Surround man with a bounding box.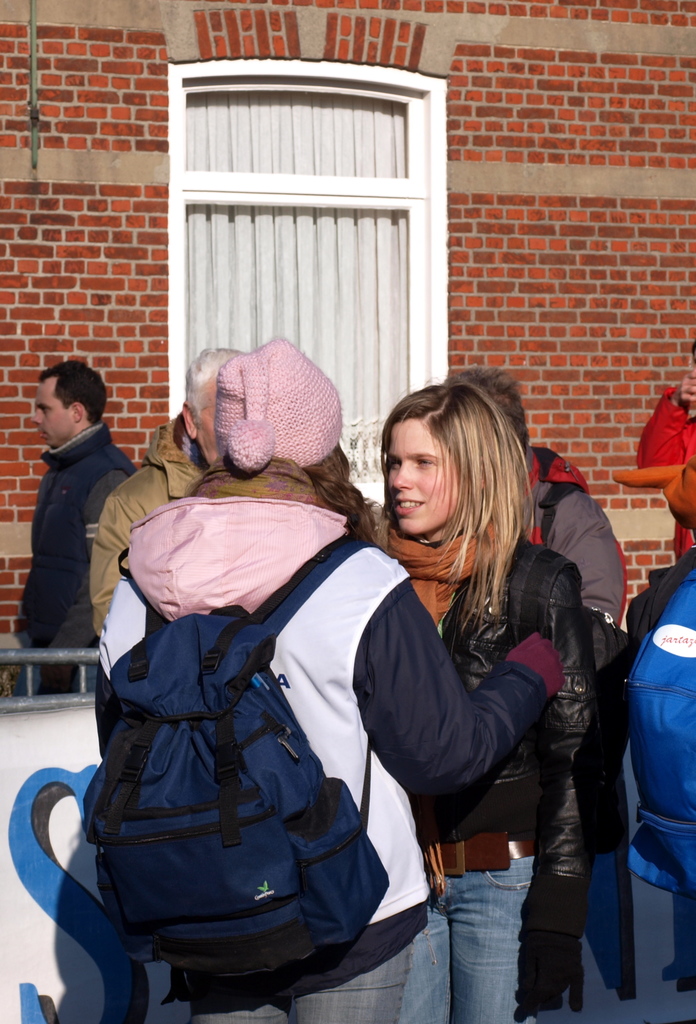
Rect(443, 369, 629, 622).
